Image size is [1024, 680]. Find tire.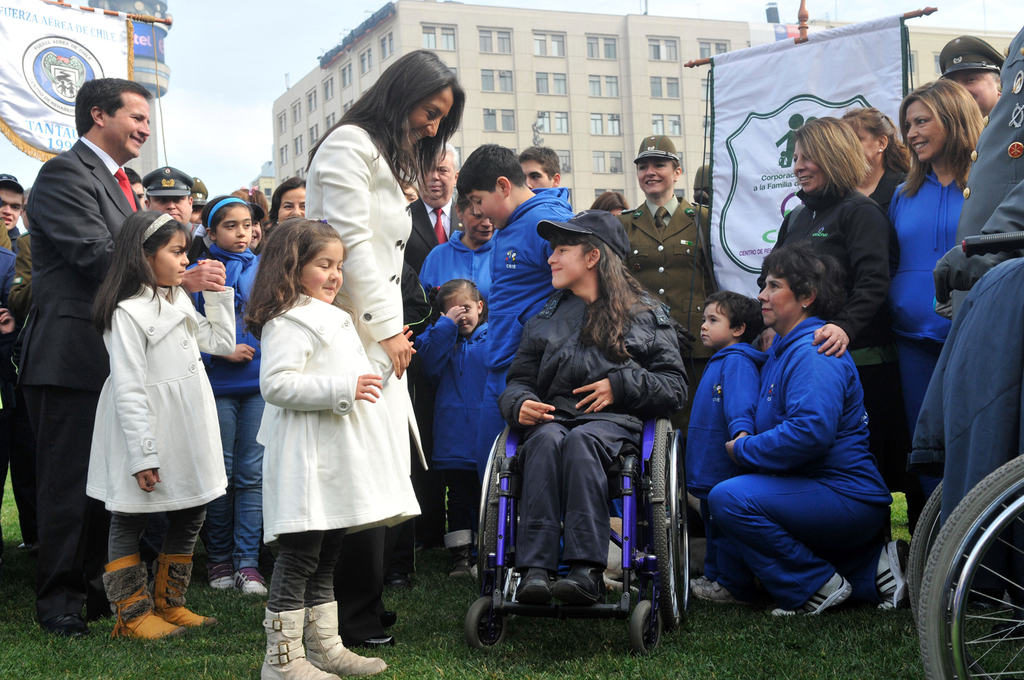
bbox=(627, 600, 662, 655).
